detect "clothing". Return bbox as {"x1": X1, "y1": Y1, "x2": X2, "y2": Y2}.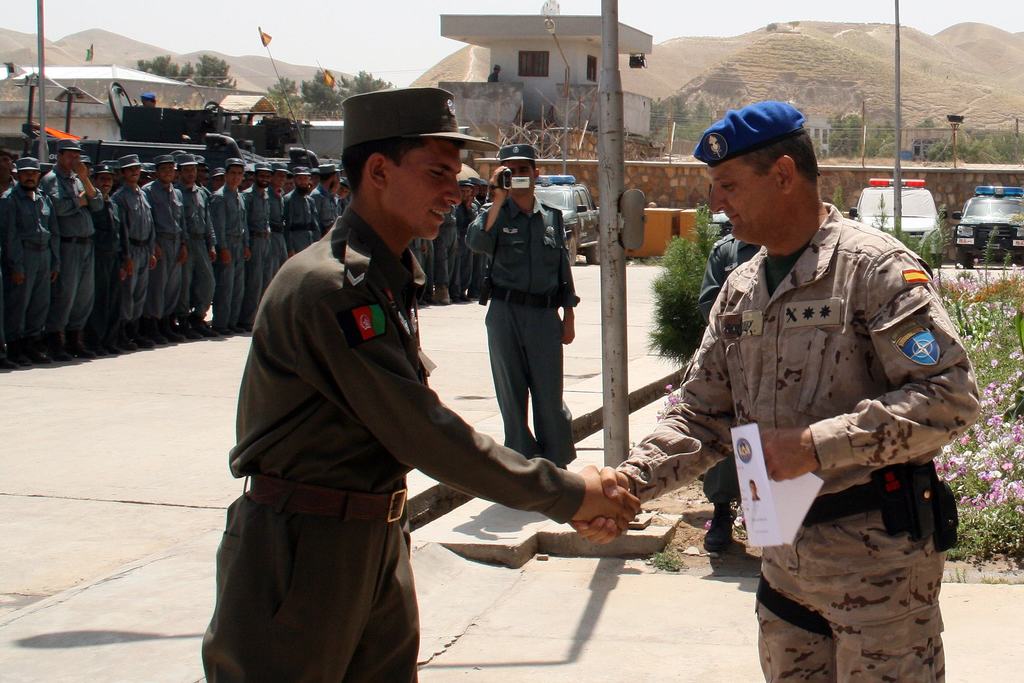
{"x1": 688, "y1": 243, "x2": 768, "y2": 569}.
